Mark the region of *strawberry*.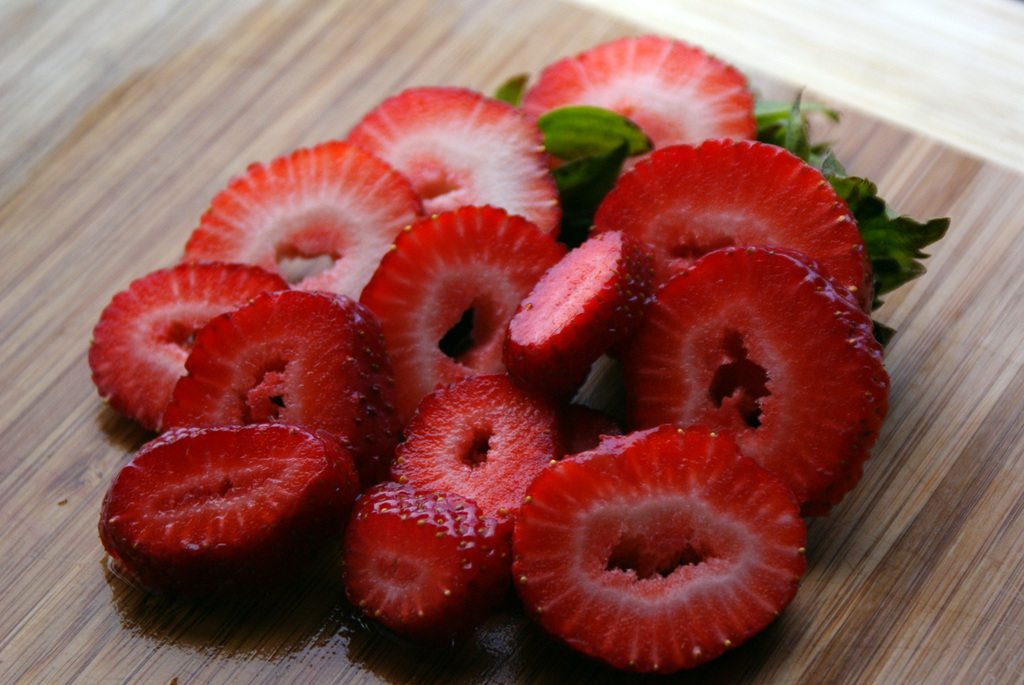
Region: x1=622 y1=244 x2=902 y2=504.
